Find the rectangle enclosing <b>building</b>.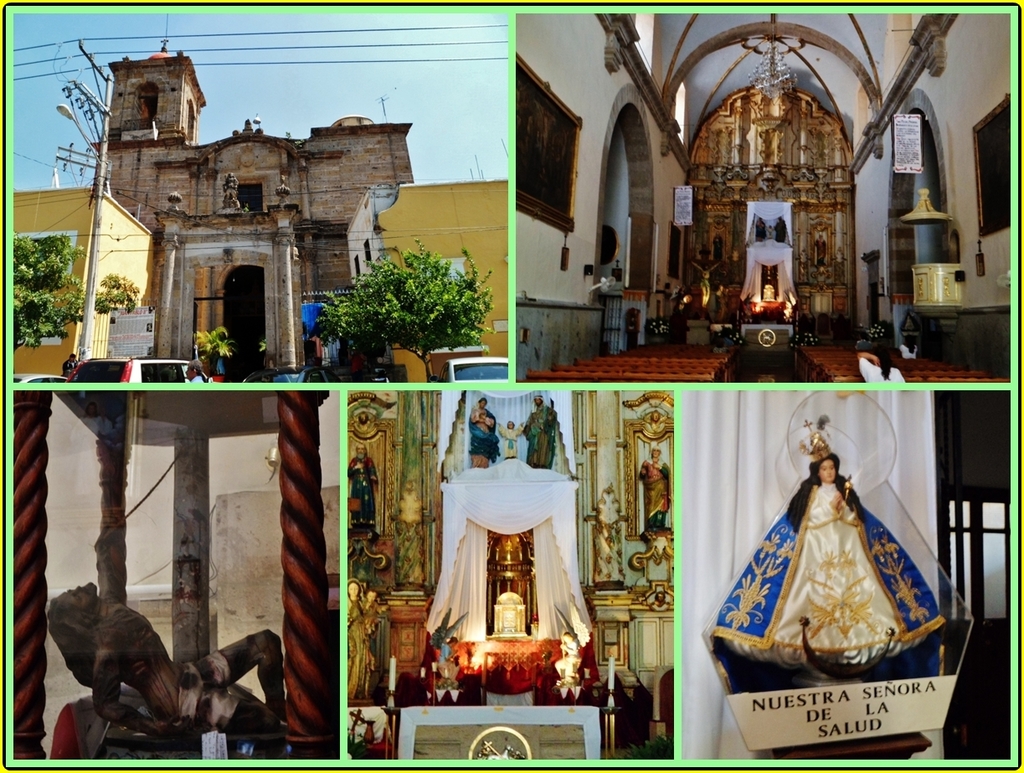
left=514, top=14, right=1008, bottom=379.
